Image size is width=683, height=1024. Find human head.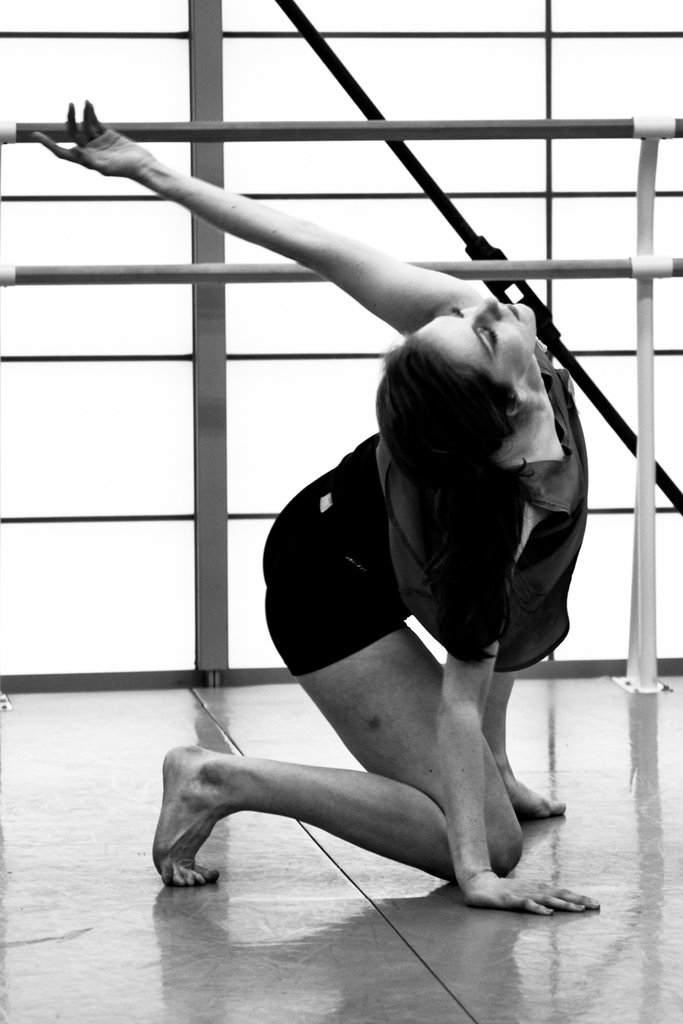
(x1=375, y1=303, x2=566, y2=484).
